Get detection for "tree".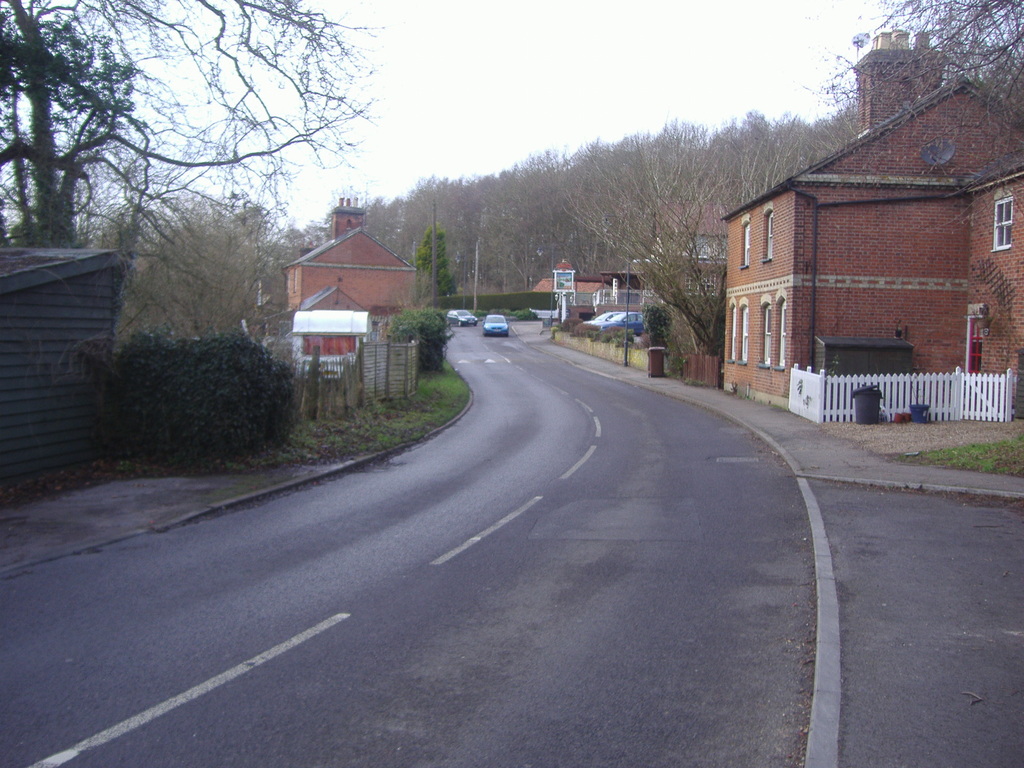
Detection: 565:131:806:357.
